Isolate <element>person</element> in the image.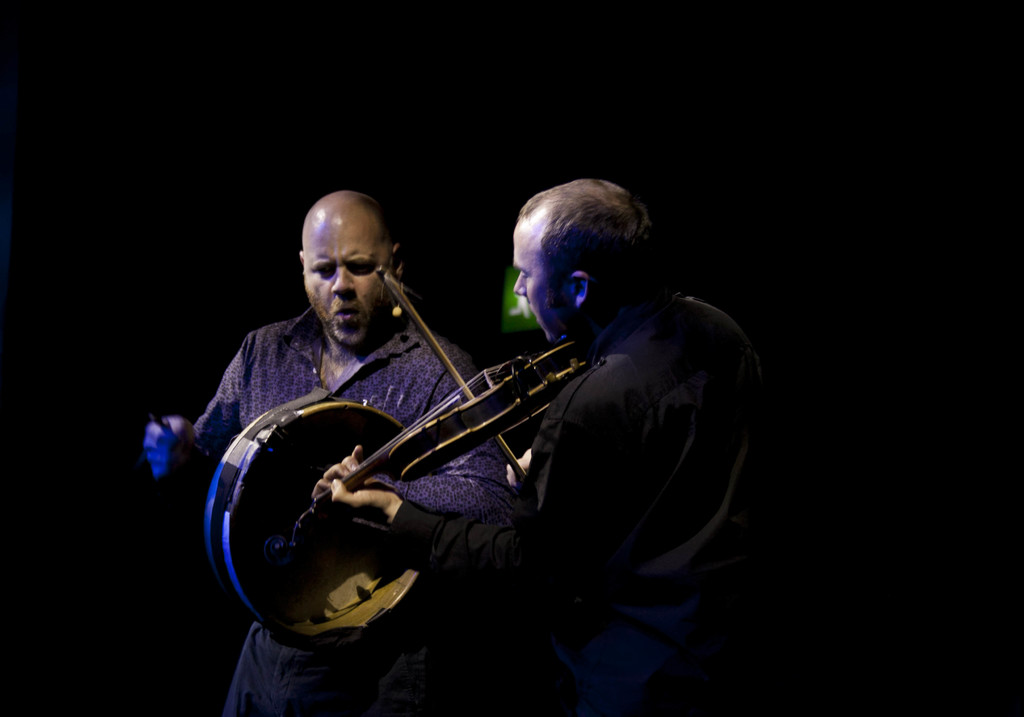
Isolated region: Rect(147, 191, 509, 716).
